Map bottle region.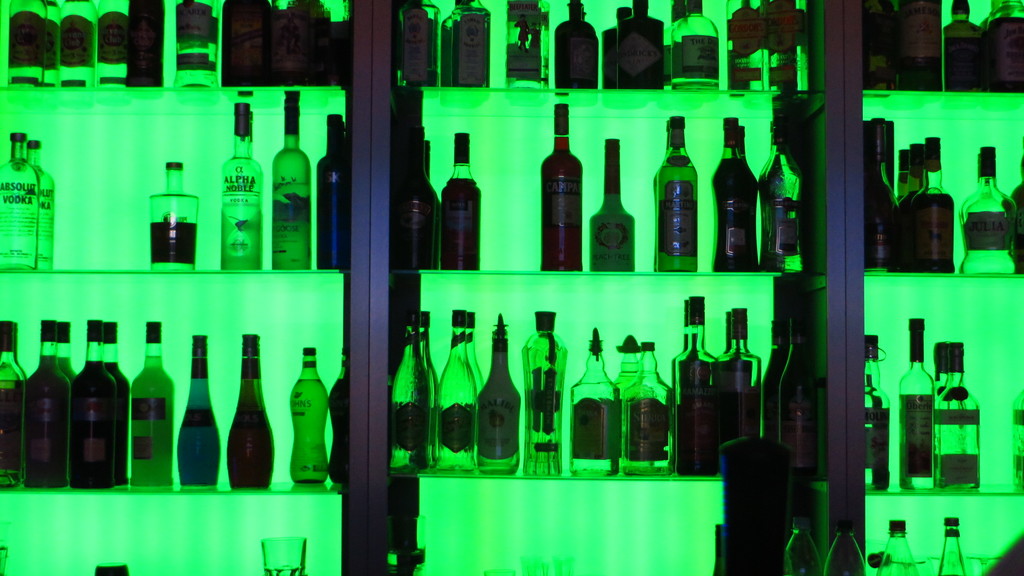
Mapped to {"x1": 936, "y1": 515, "x2": 966, "y2": 575}.
